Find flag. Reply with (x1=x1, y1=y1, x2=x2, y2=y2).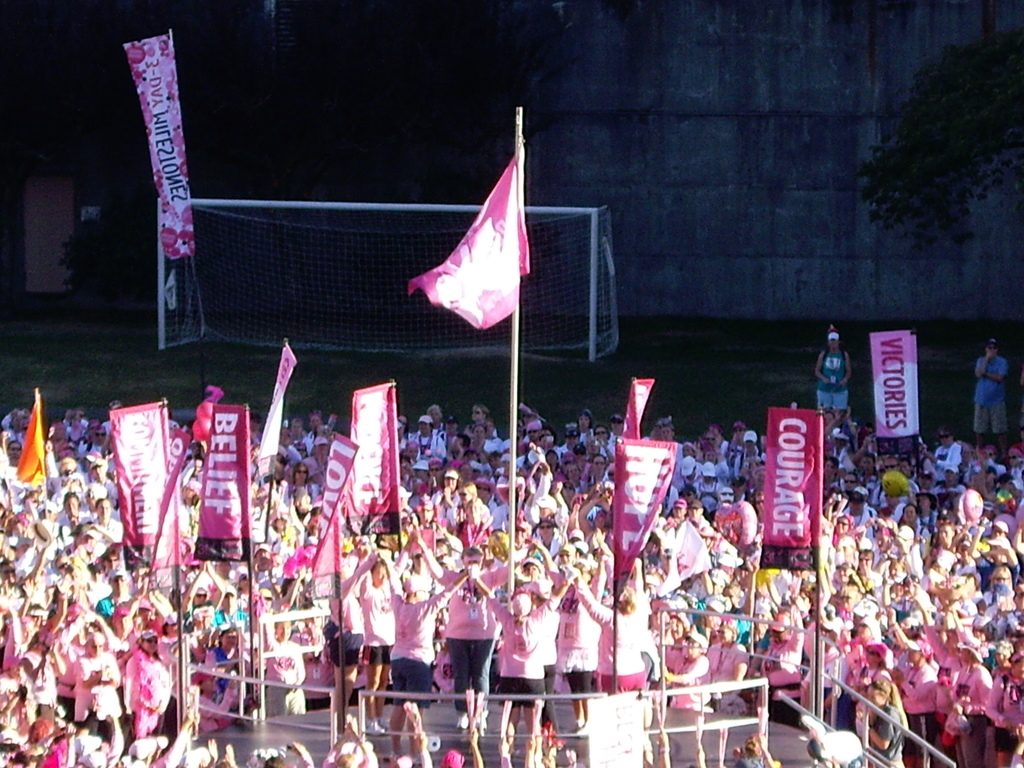
(x1=347, y1=376, x2=396, y2=512).
